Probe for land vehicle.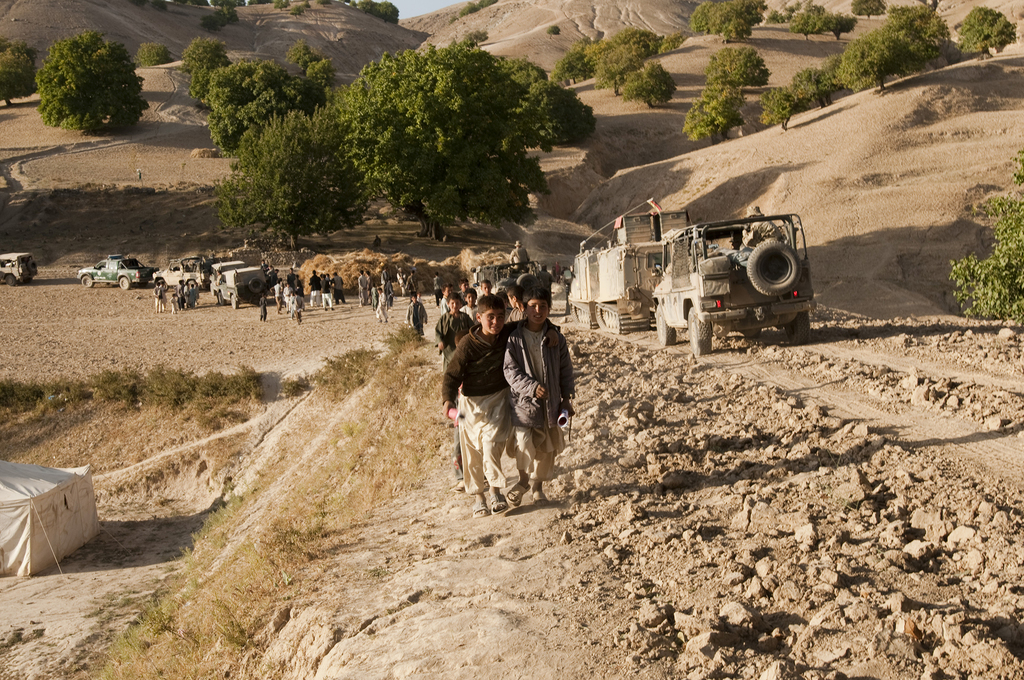
Probe result: BBox(152, 257, 228, 295).
